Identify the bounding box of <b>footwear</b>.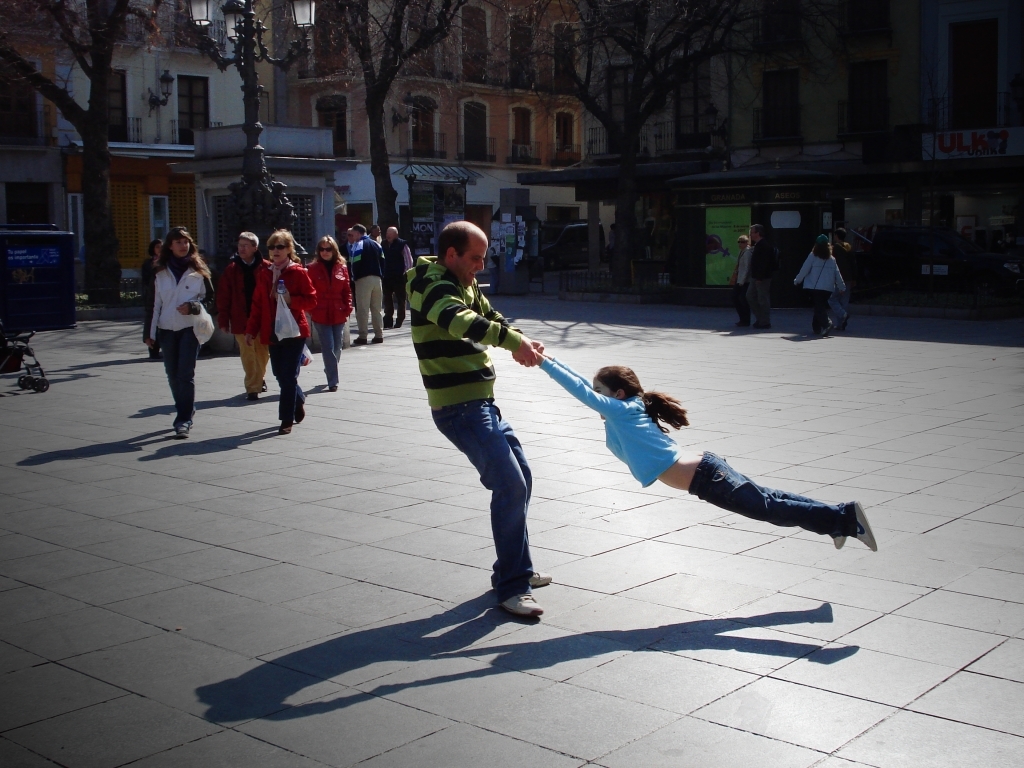
(839, 315, 848, 331).
